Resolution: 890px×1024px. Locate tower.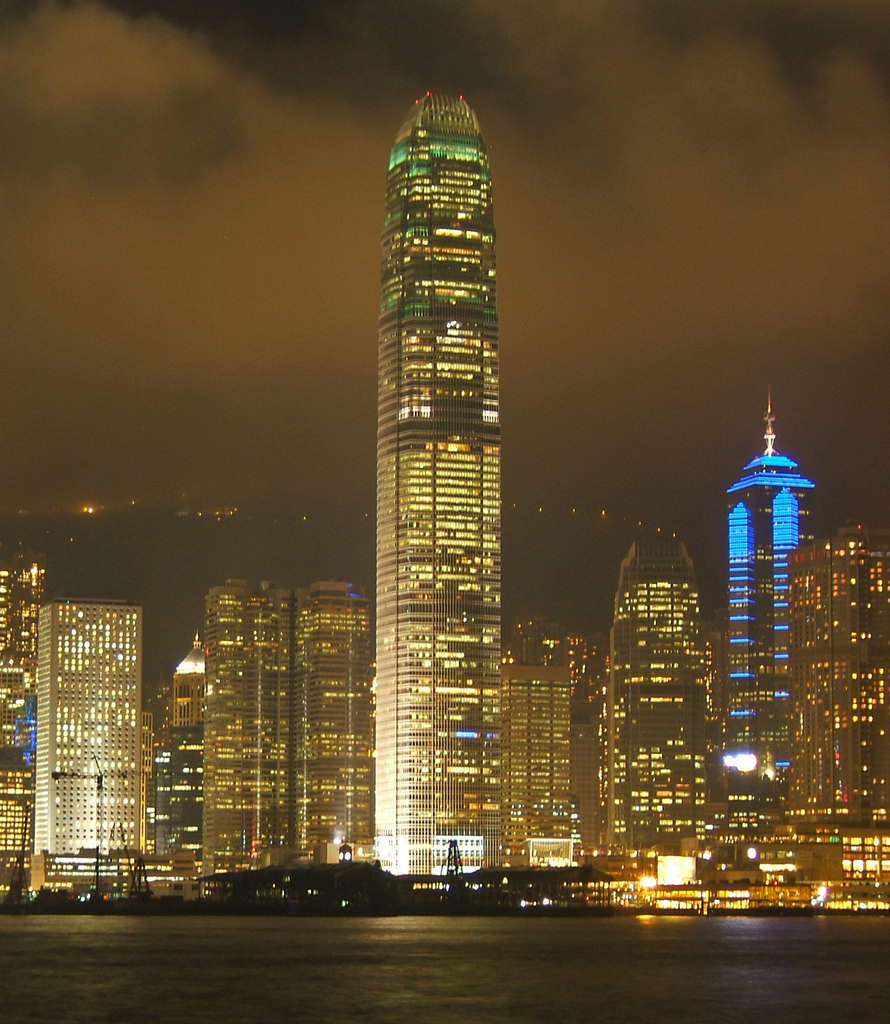
[left=0, top=542, right=45, bottom=884].
